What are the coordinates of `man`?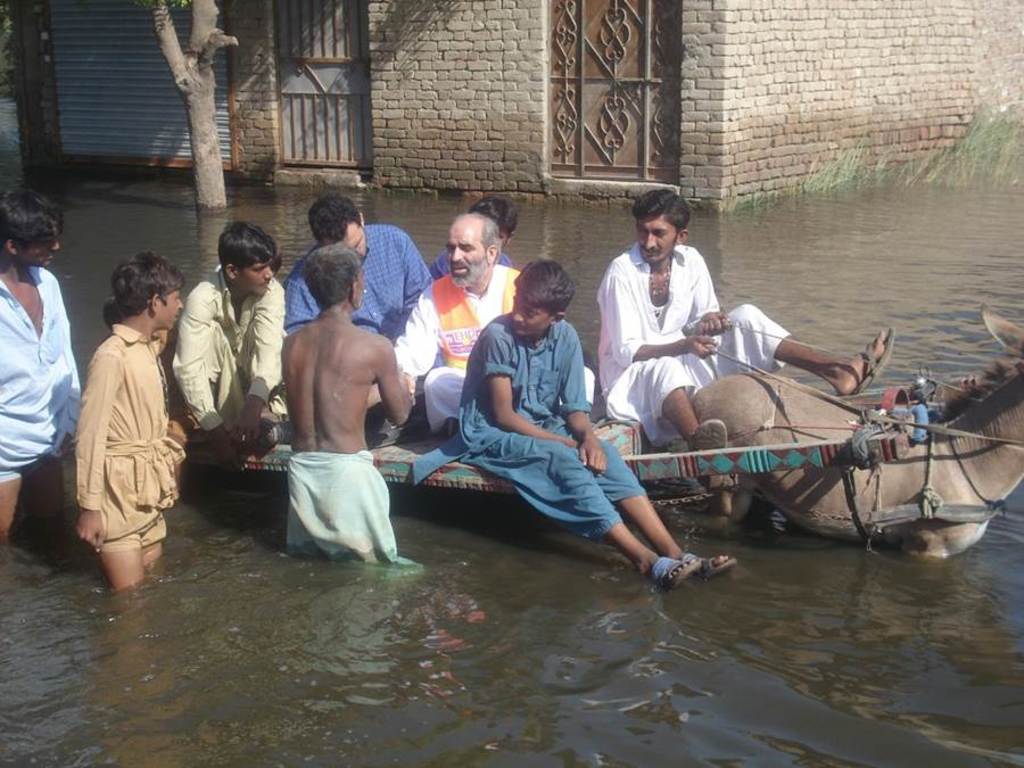
box(171, 220, 290, 472).
